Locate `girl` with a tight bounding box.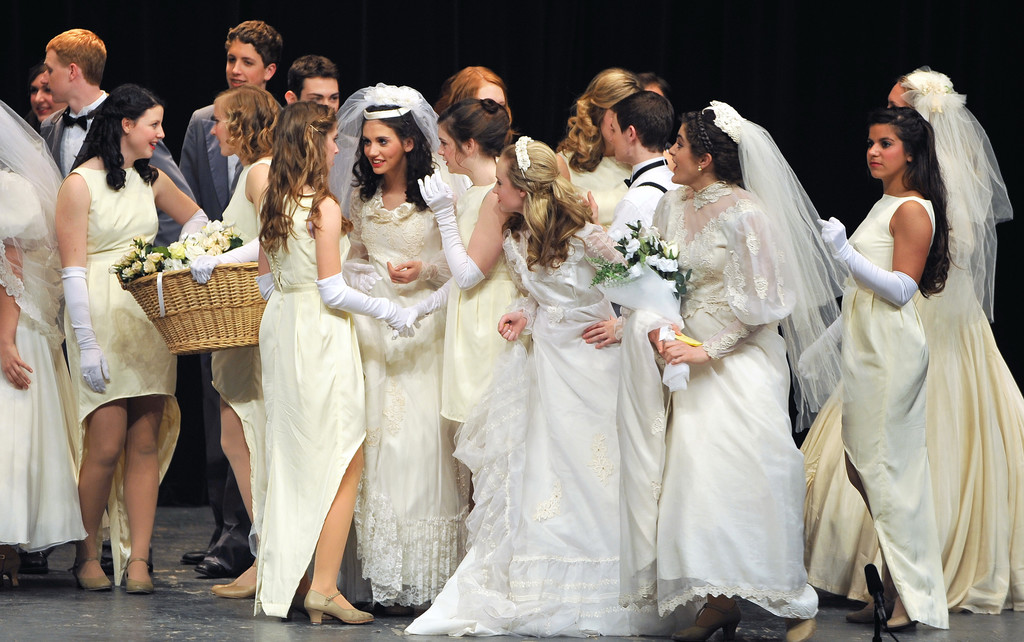
locate(63, 79, 232, 594).
